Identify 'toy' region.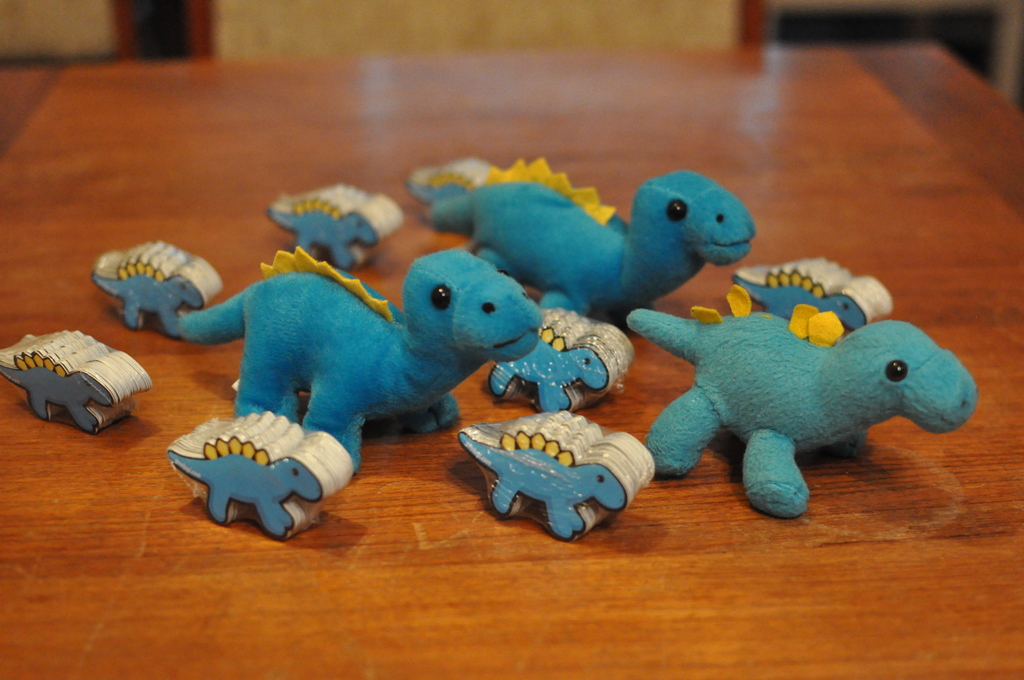
Region: locate(166, 410, 351, 536).
